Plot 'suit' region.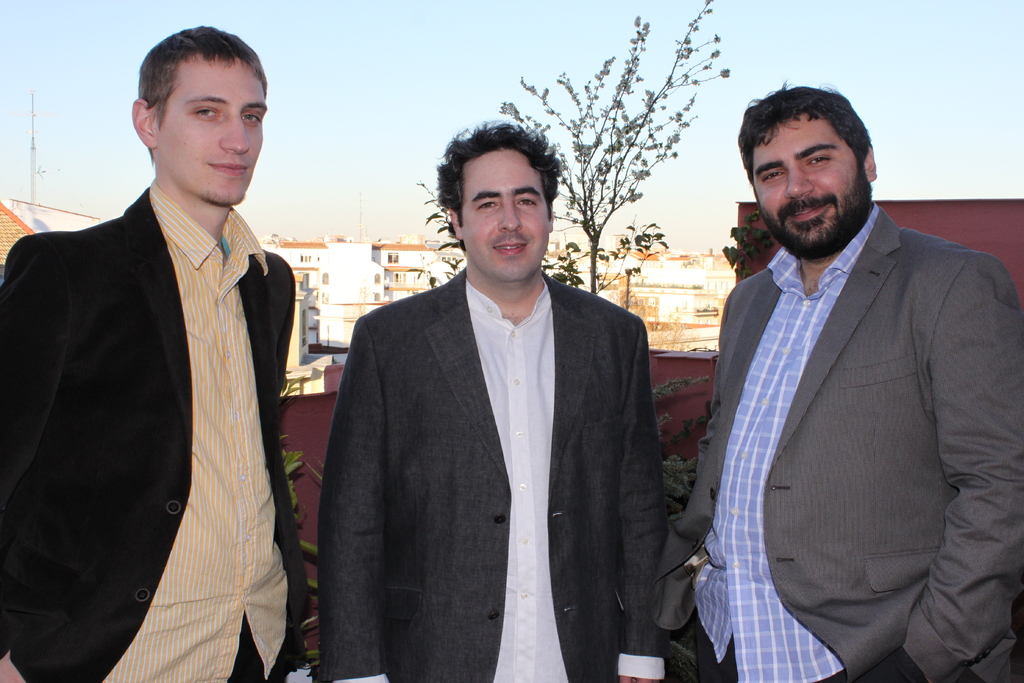
Plotted at {"x1": 332, "y1": 183, "x2": 684, "y2": 674}.
